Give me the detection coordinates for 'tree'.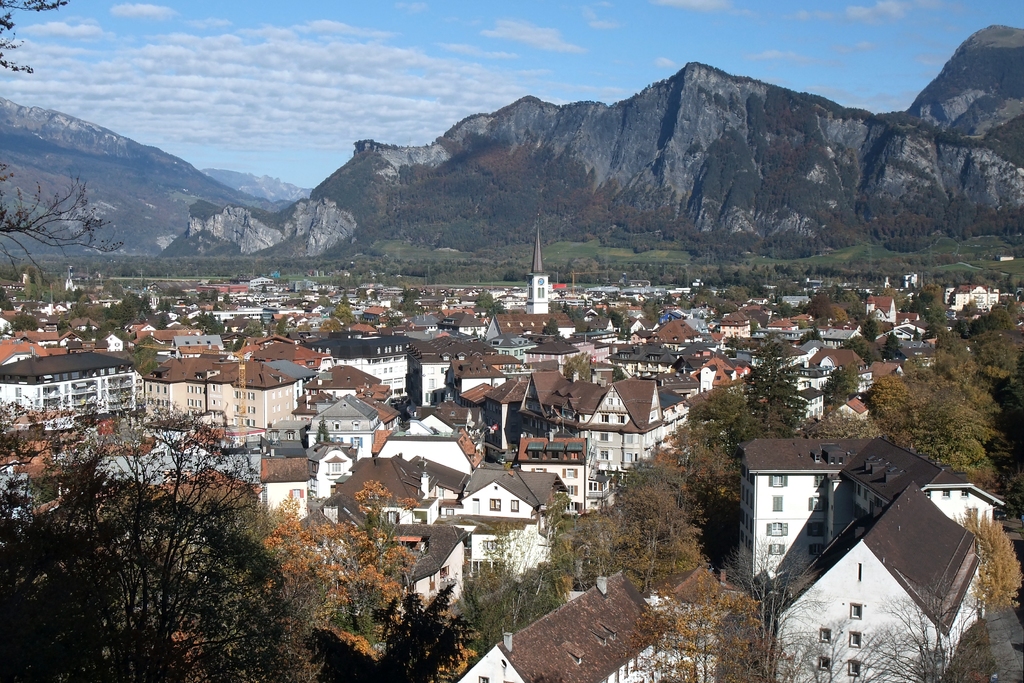
[565,351,595,383].
